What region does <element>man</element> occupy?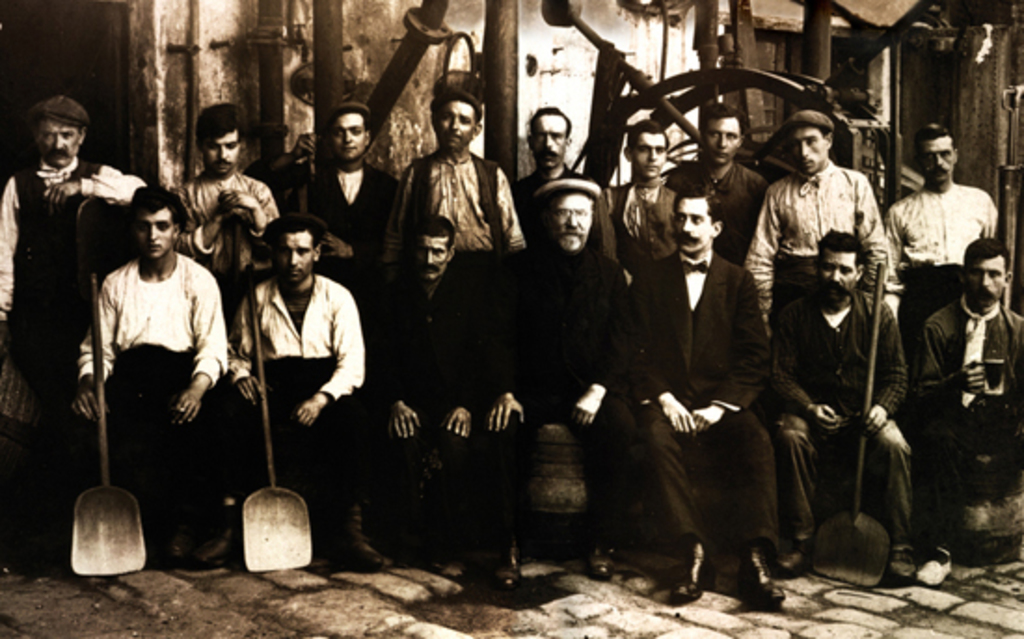
<box>78,190,229,566</box>.
